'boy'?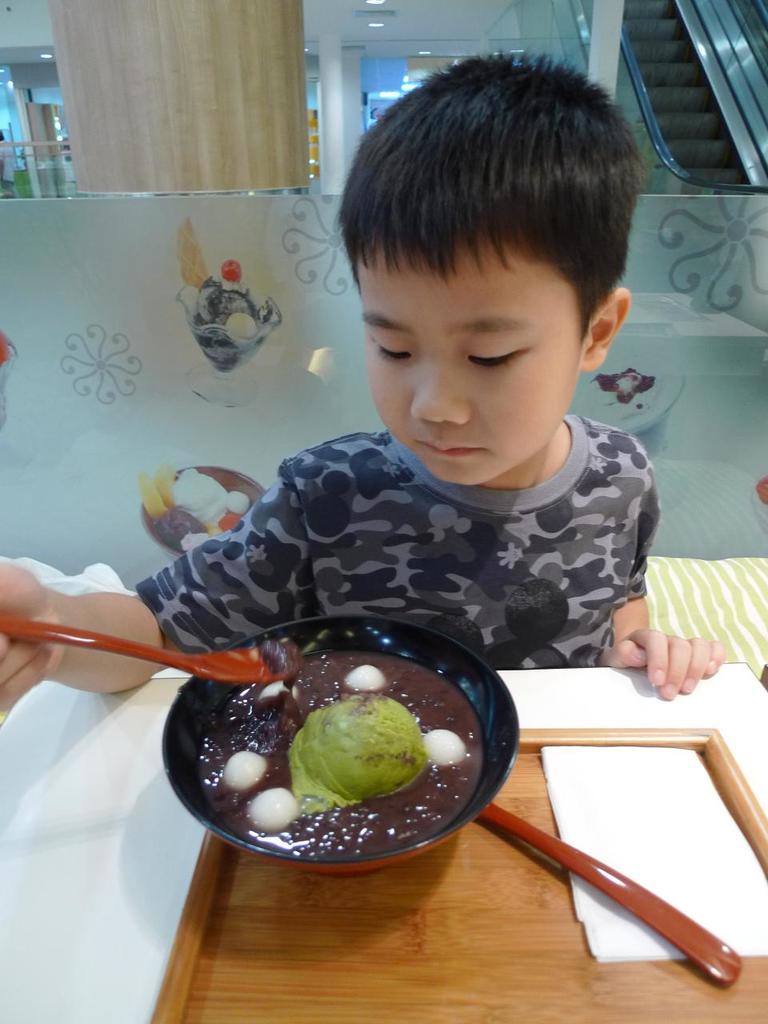
bbox=(162, 98, 662, 801)
